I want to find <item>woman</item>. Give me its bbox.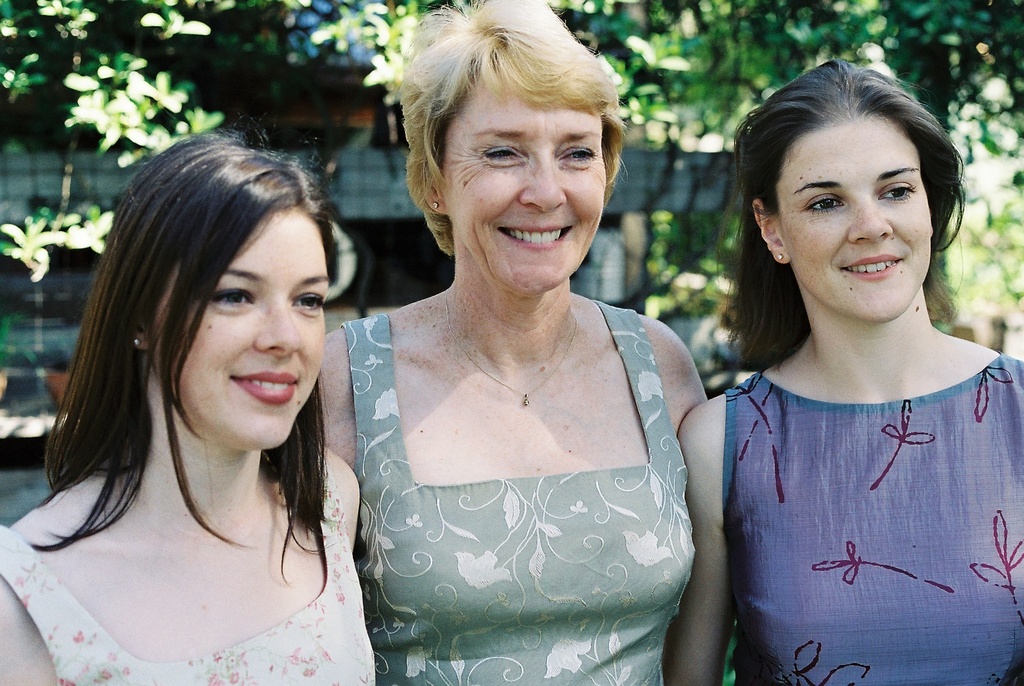
0, 131, 367, 685.
